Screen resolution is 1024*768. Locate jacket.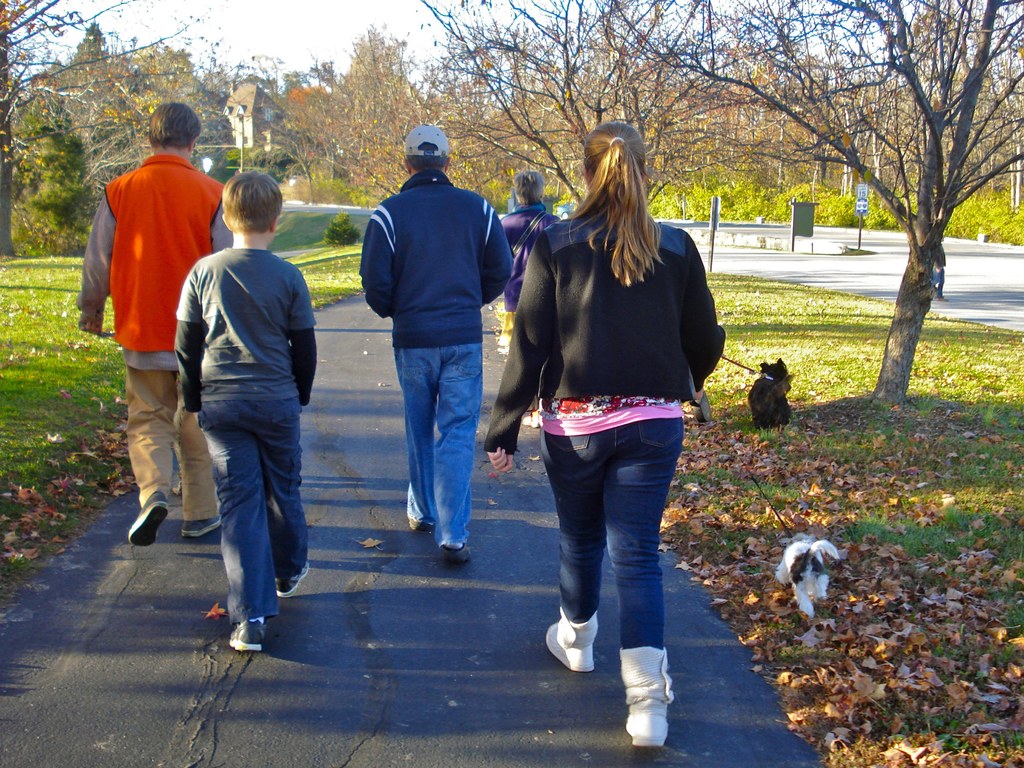
bbox=(356, 166, 521, 355).
